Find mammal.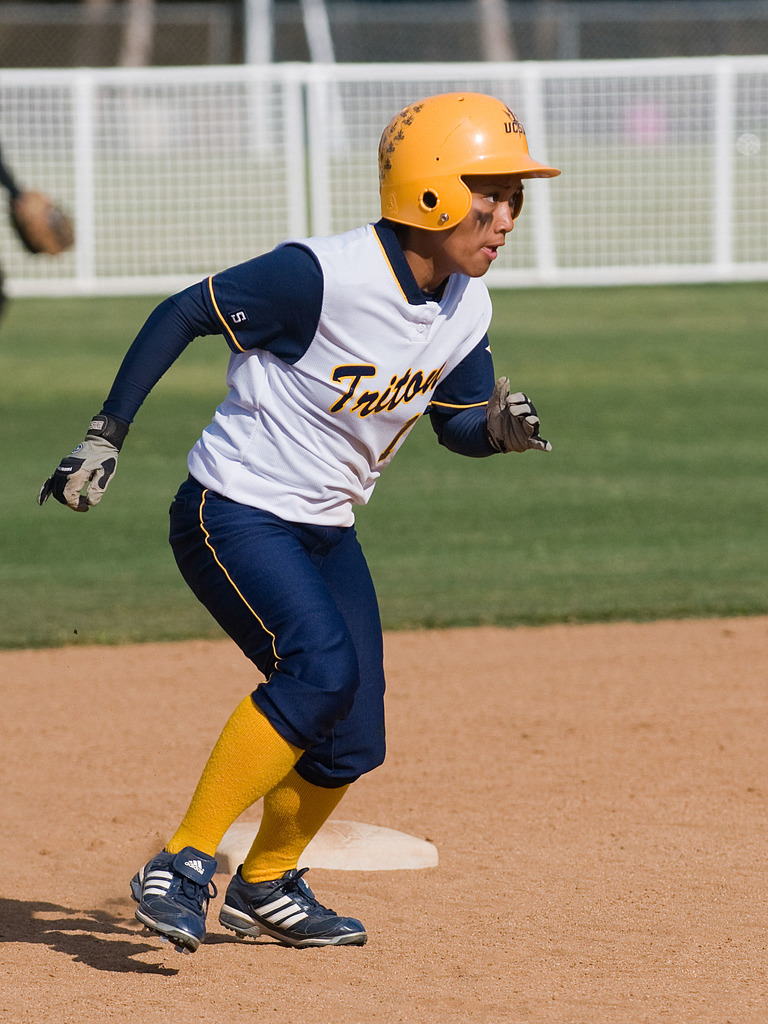
37:72:573:1002.
